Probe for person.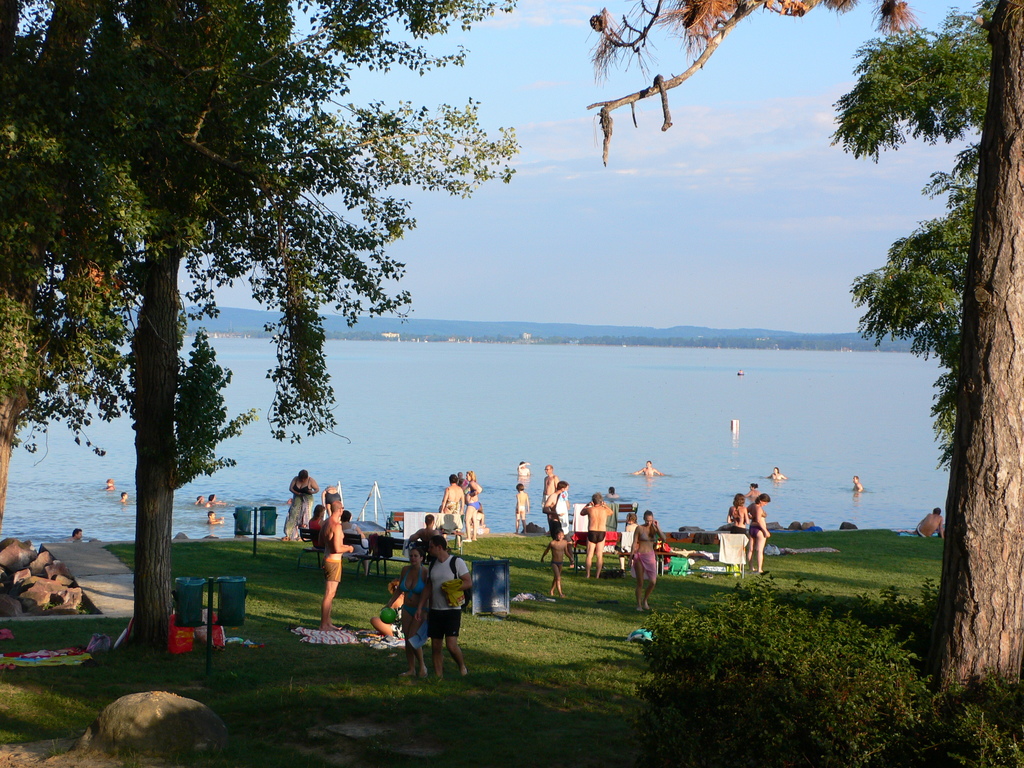
Probe result: bbox=(910, 507, 941, 540).
